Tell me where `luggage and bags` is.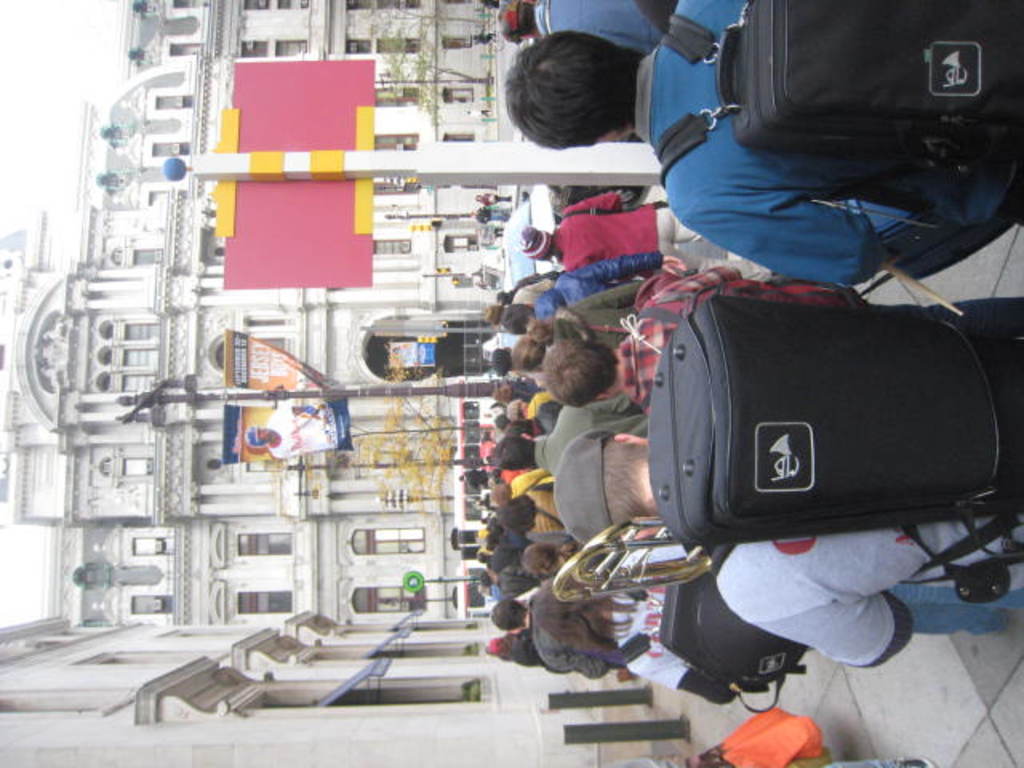
`luggage and bags` is at bbox=(770, 750, 842, 766).
